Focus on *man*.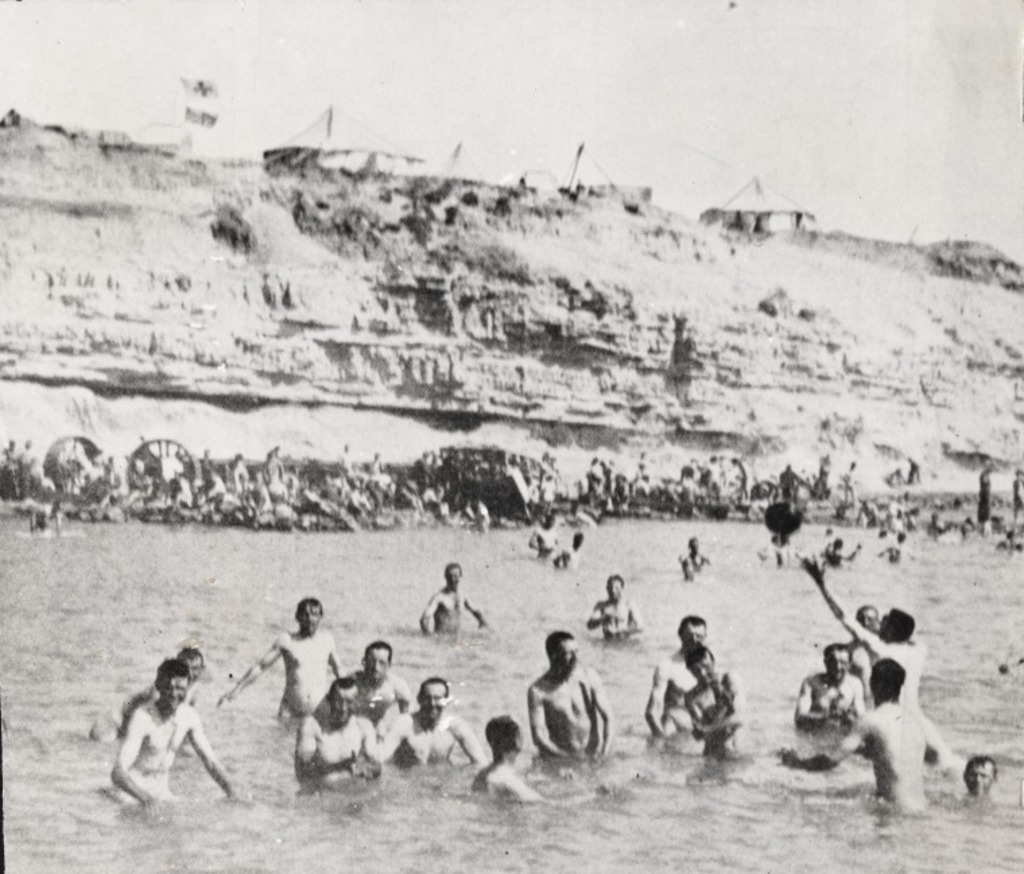
Focused at l=678, t=539, r=711, b=582.
